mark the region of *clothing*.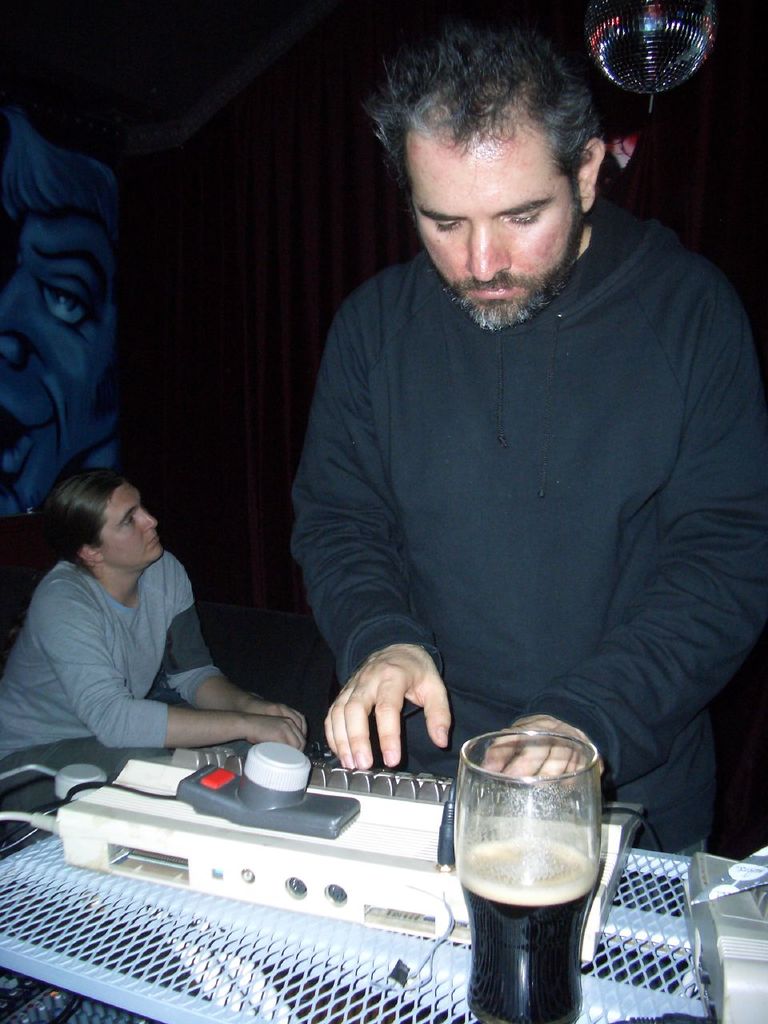
Region: (left=286, top=197, right=767, bottom=869).
